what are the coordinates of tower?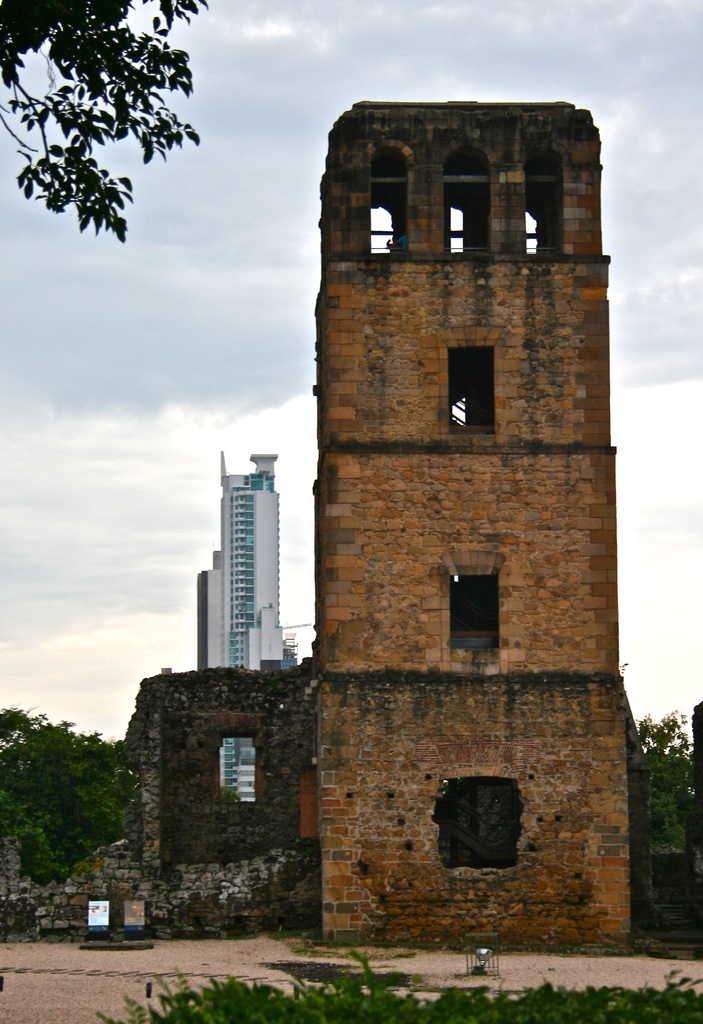
locate(181, 440, 301, 689).
